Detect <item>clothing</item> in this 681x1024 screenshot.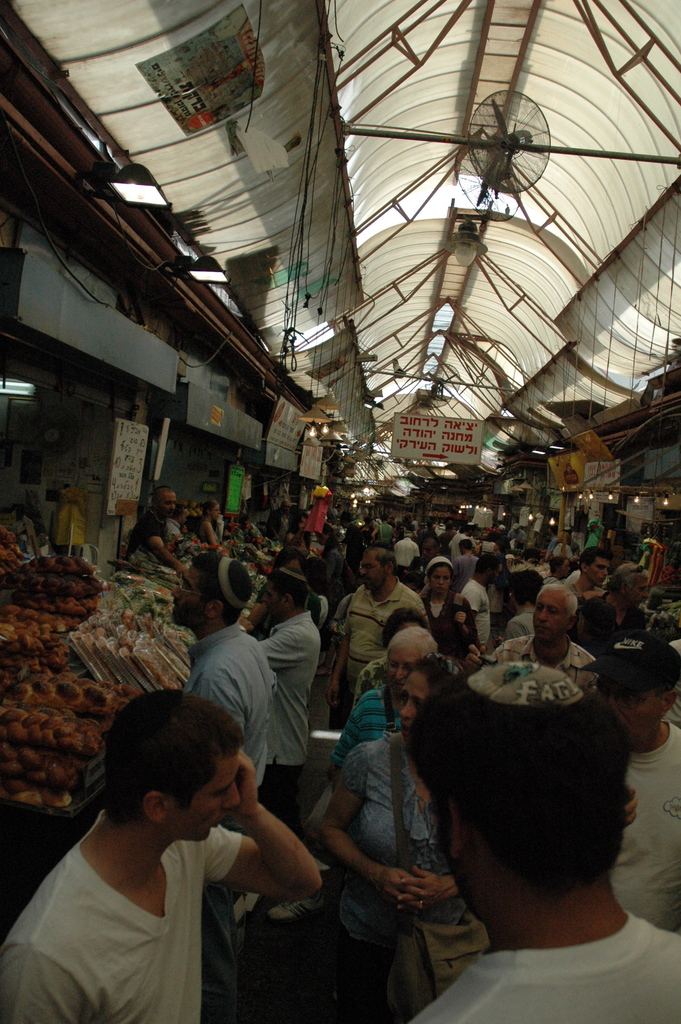
Detection: (332, 684, 404, 765).
